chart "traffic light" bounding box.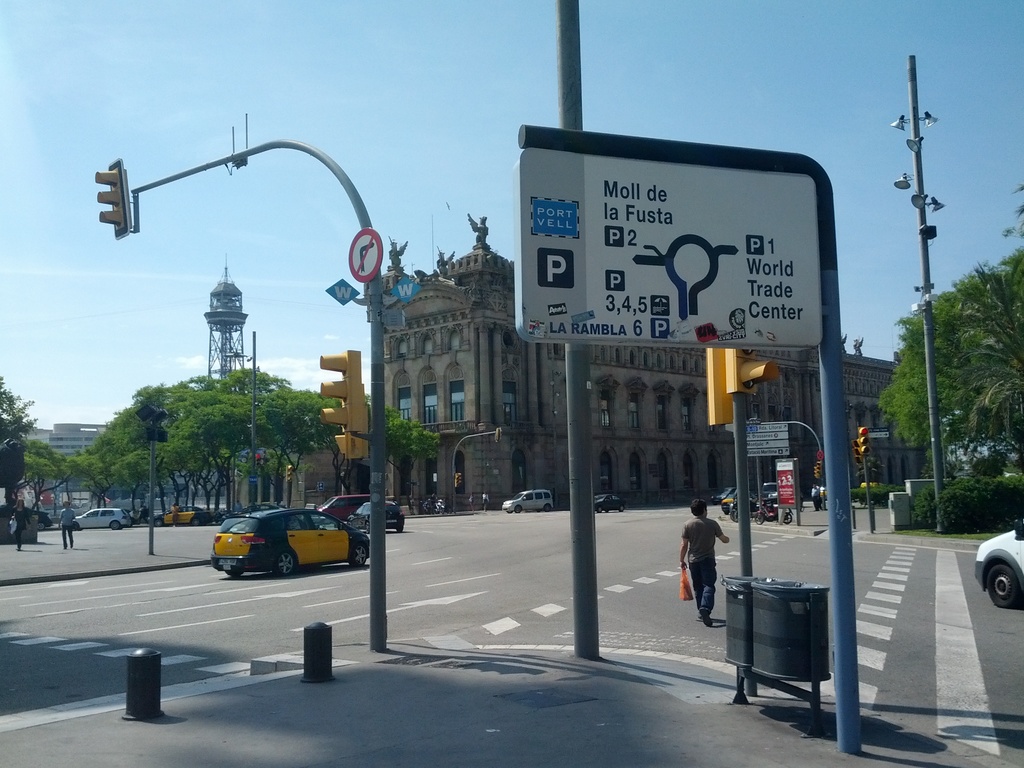
Charted: left=816, top=461, right=821, bottom=474.
